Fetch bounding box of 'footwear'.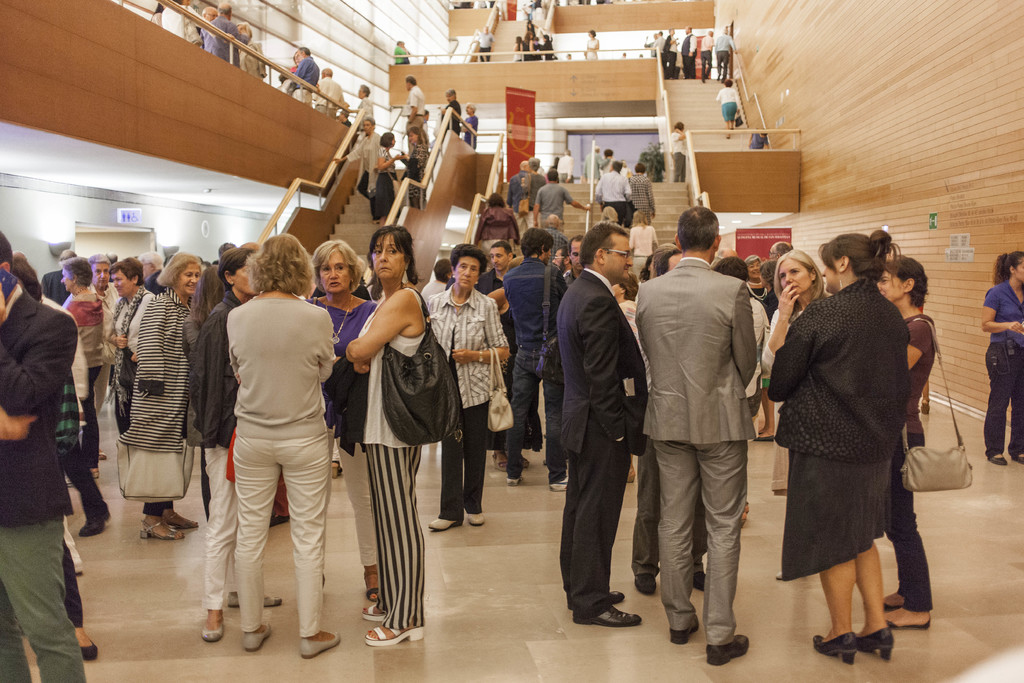
Bbox: bbox=[881, 602, 929, 636].
